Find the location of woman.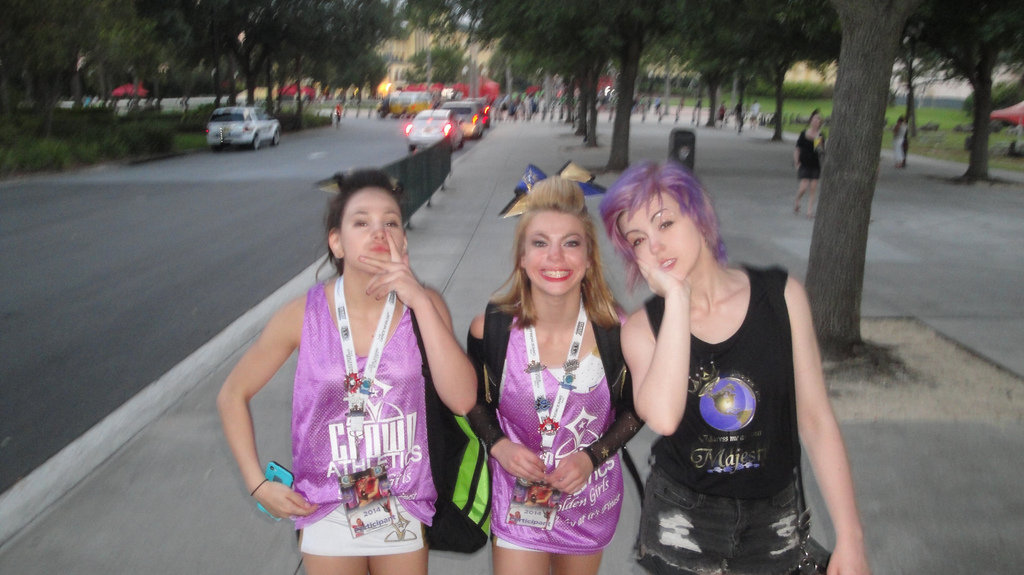
Location: [x1=792, y1=110, x2=828, y2=214].
